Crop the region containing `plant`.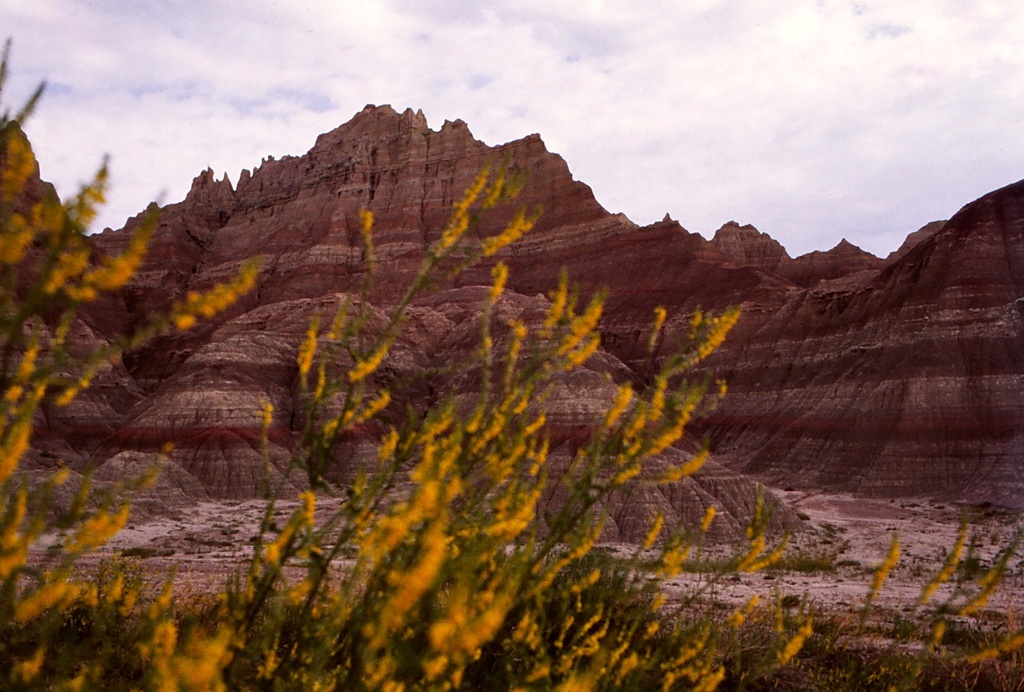
Crop region: (0, 34, 262, 691).
